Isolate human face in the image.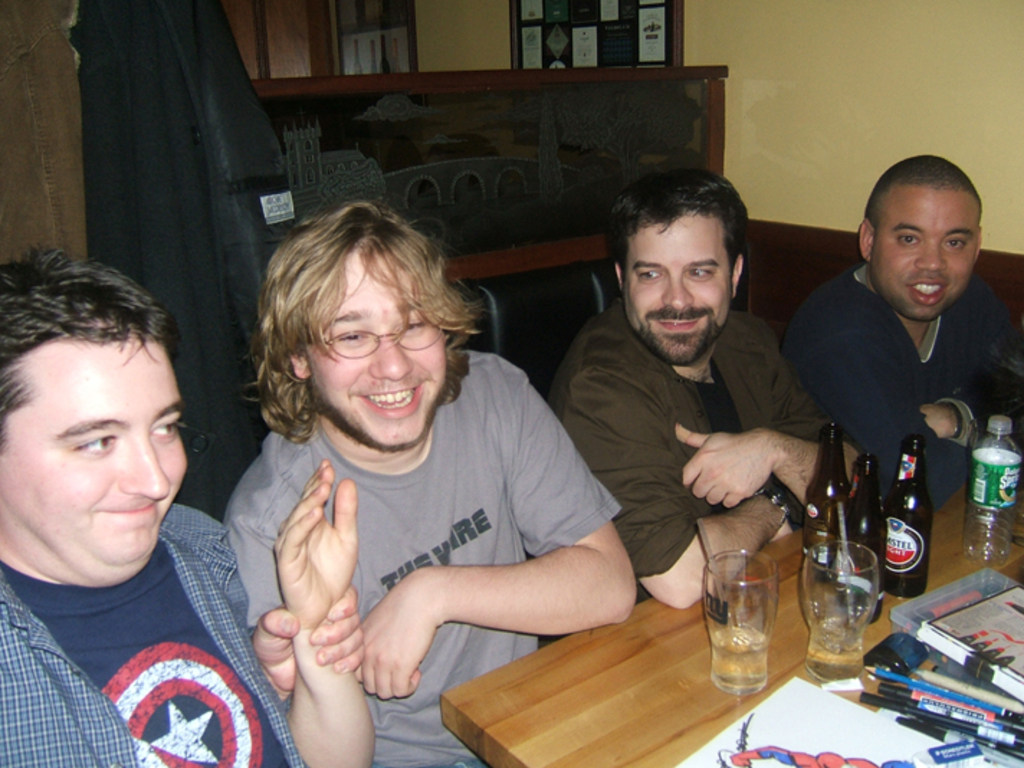
Isolated region: 0:341:183:562.
